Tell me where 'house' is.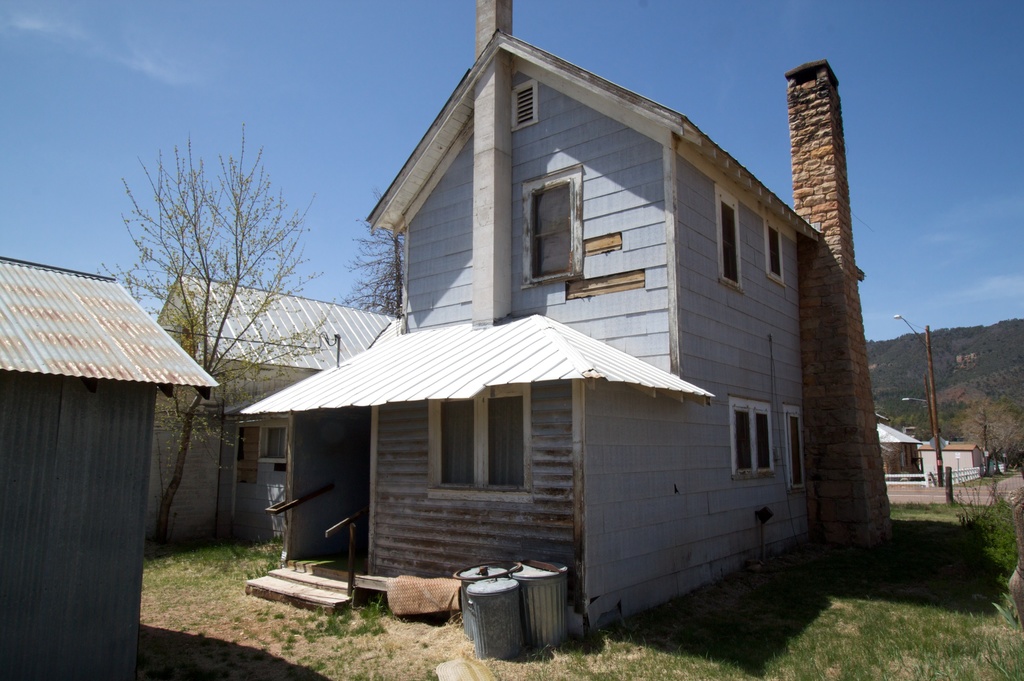
'house' is at bbox=(269, 86, 849, 627).
